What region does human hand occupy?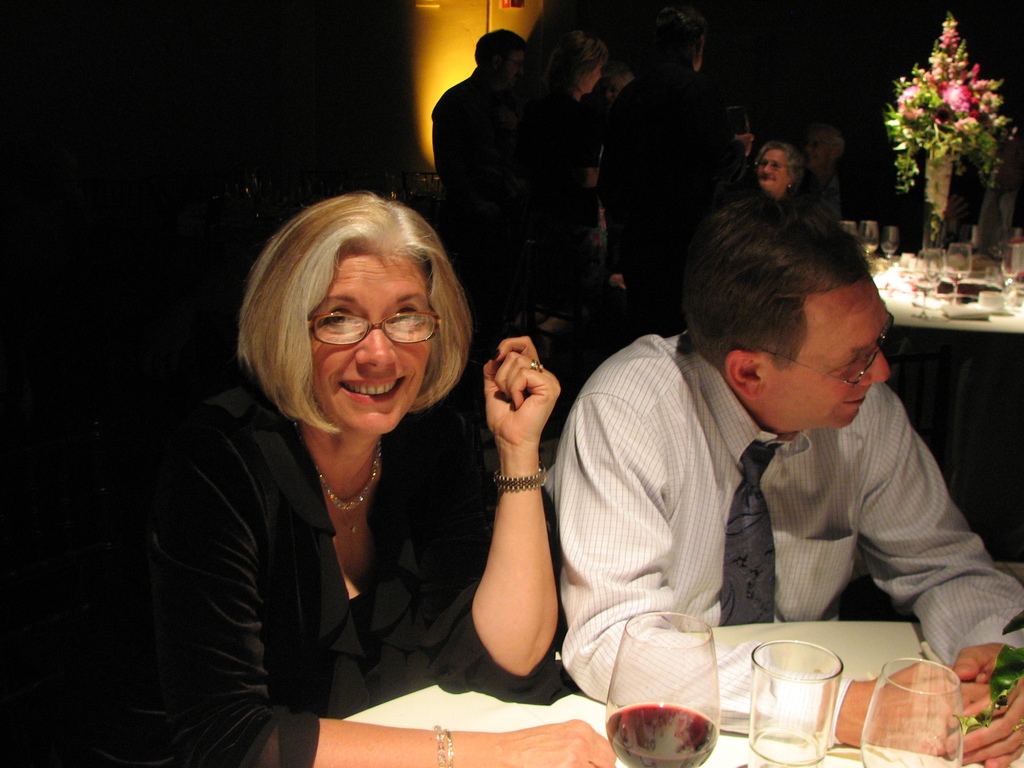
(left=494, top=717, right=620, bottom=767).
